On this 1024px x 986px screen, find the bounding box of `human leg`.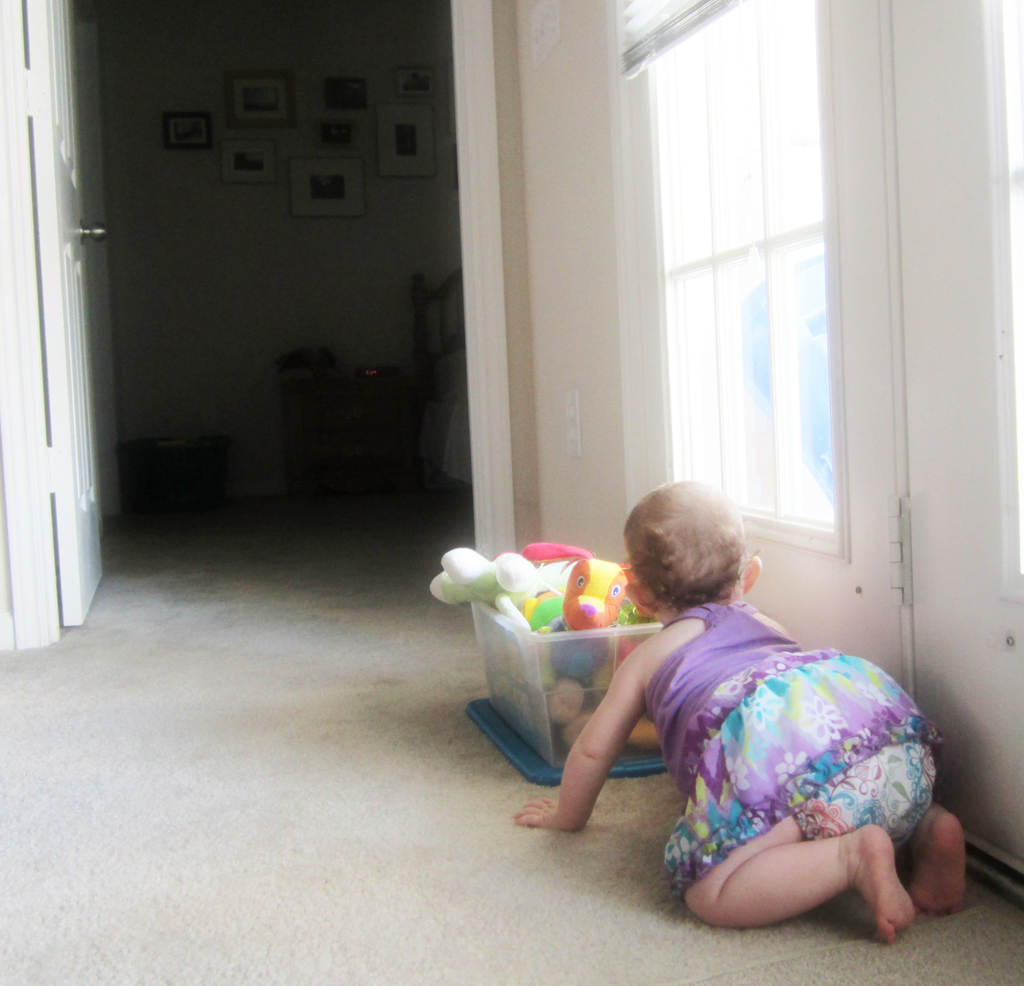
Bounding box: Rect(680, 805, 919, 943).
